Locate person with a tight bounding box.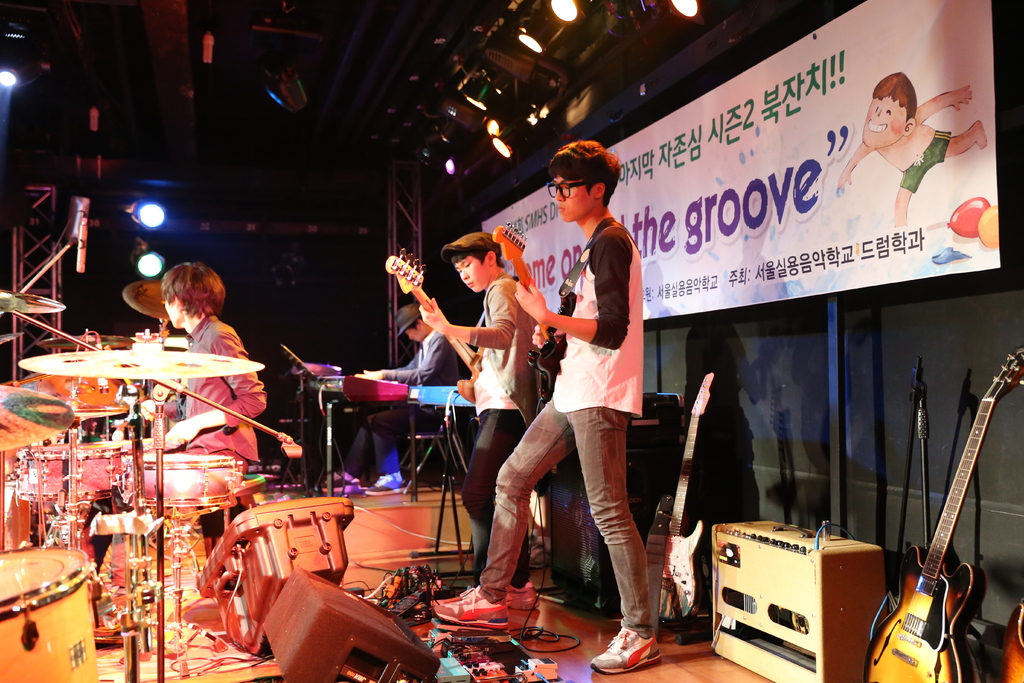
detection(435, 136, 660, 677).
